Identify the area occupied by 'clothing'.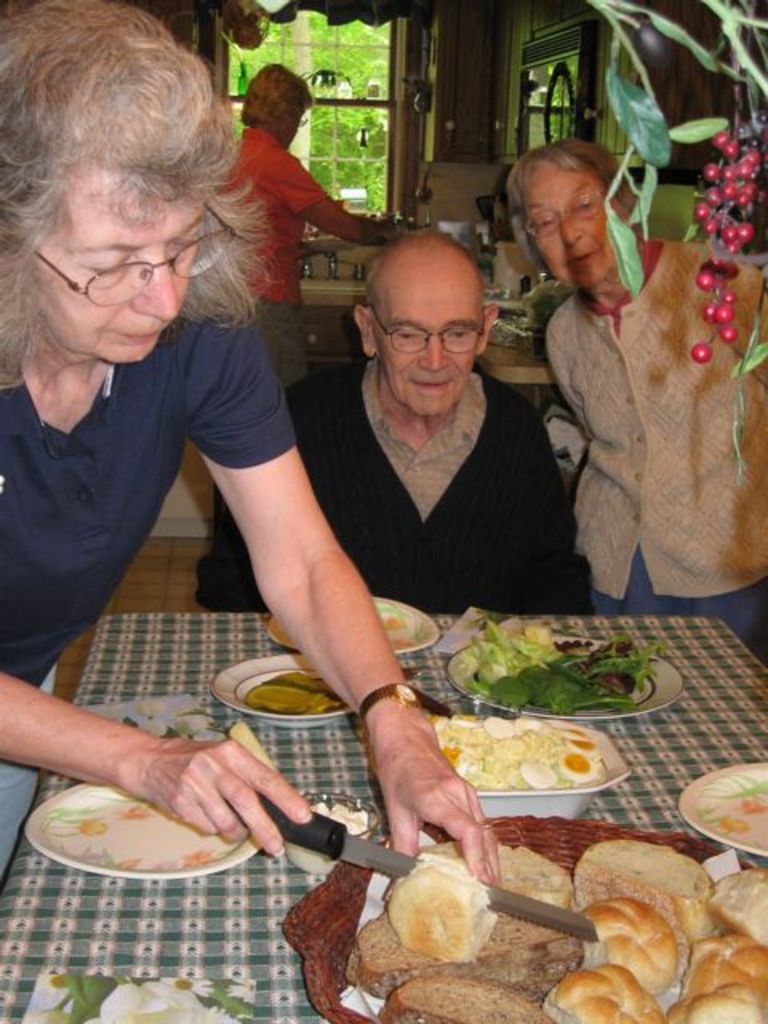
Area: box(211, 379, 590, 634).
